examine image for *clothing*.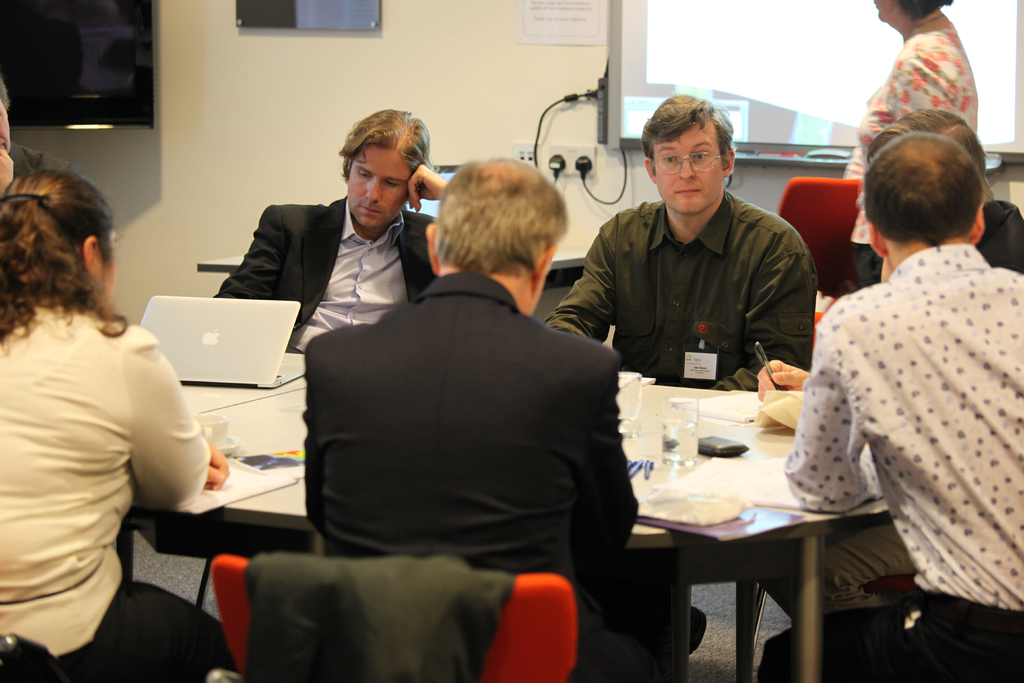
Examination result: crop(758, 247, 1023, 682).
